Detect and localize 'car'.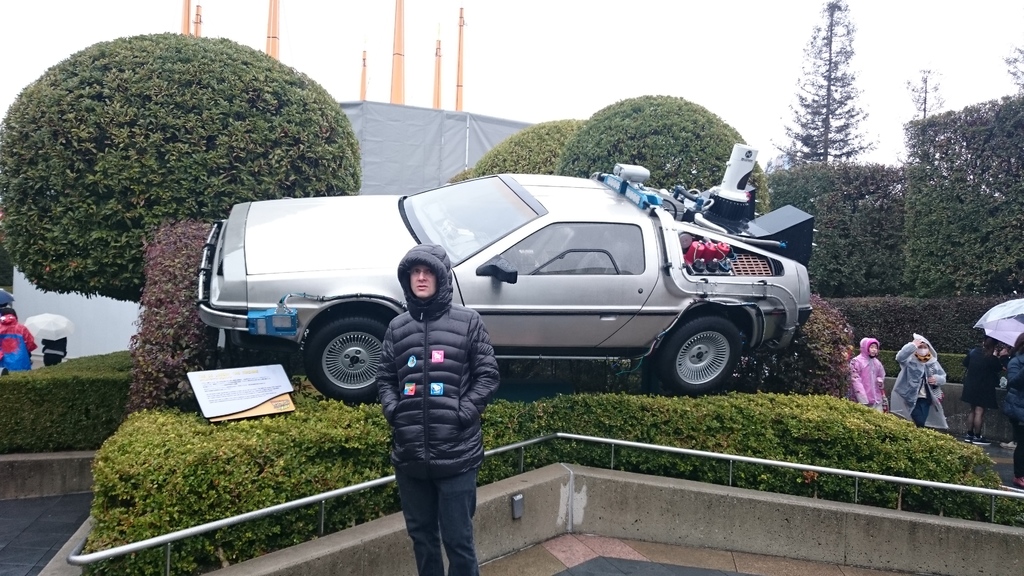
Localized at rect(189, 161, 812, 403).
